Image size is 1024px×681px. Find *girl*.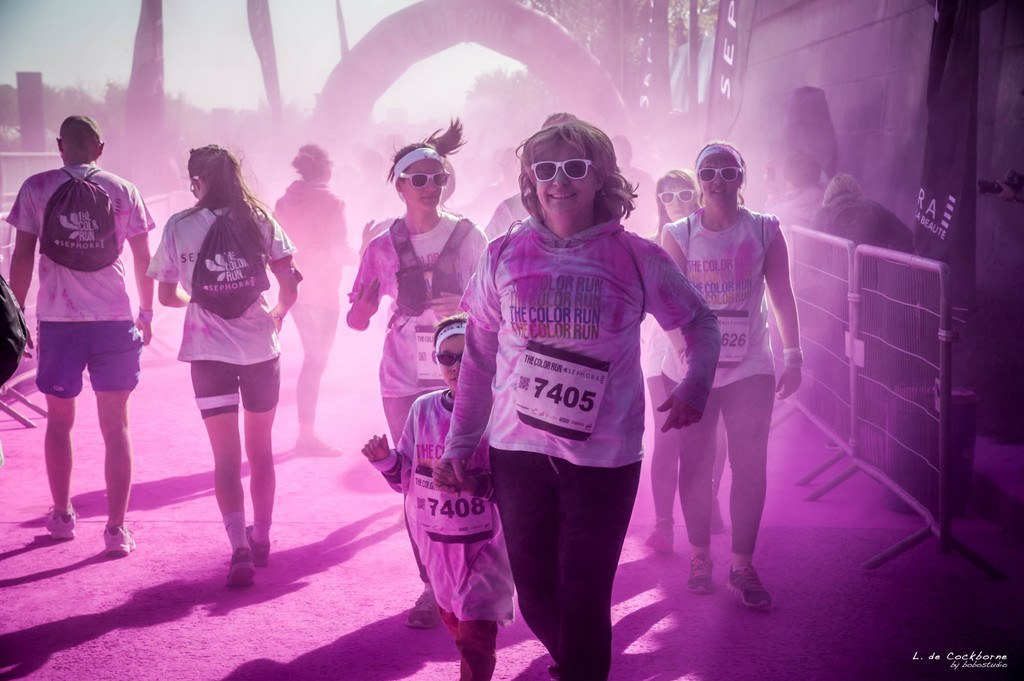
x1=156, y1=147, x2=294, y2=583.
